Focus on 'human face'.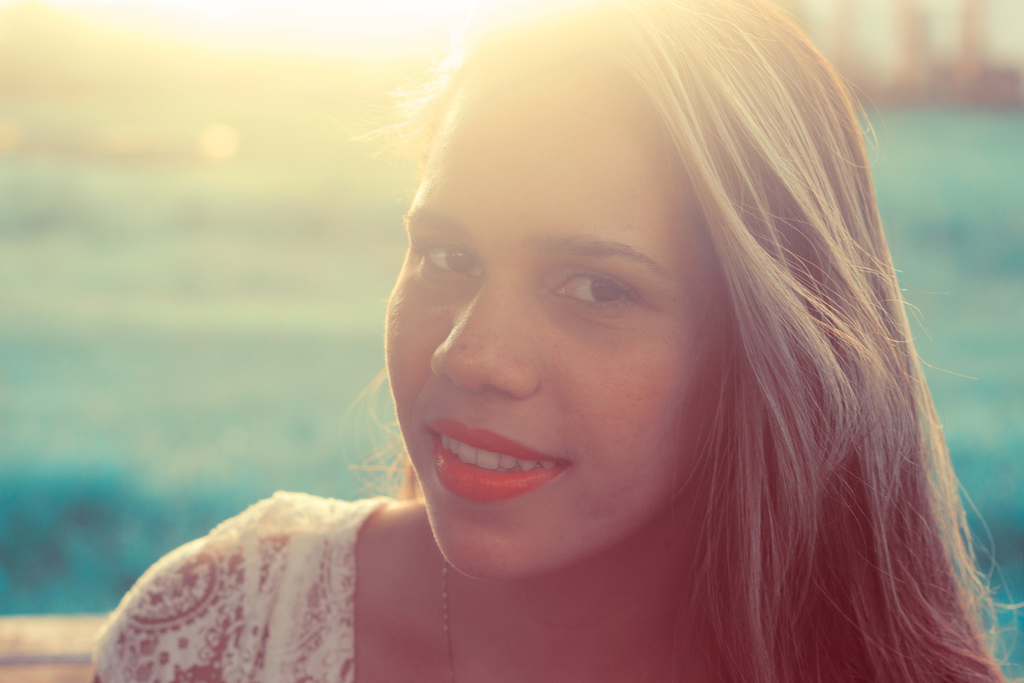
Focused at (left=380, top=63, right=707, bottom=579).
